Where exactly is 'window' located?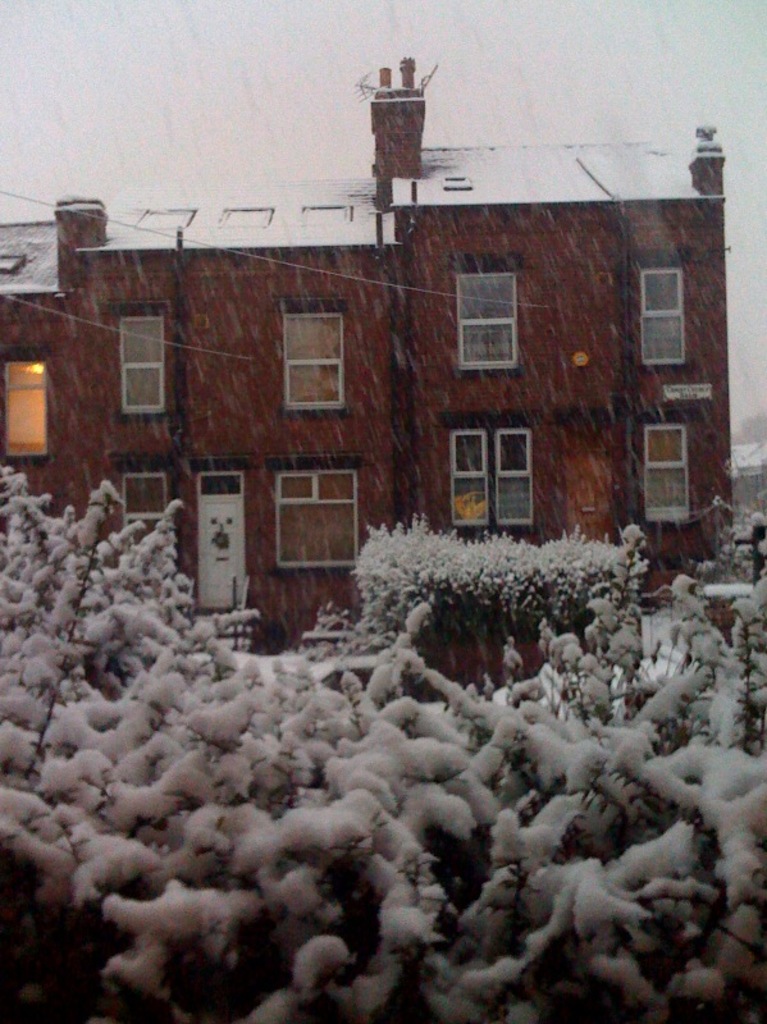
Its bounding box is detection(643, 424, 691, 522).
